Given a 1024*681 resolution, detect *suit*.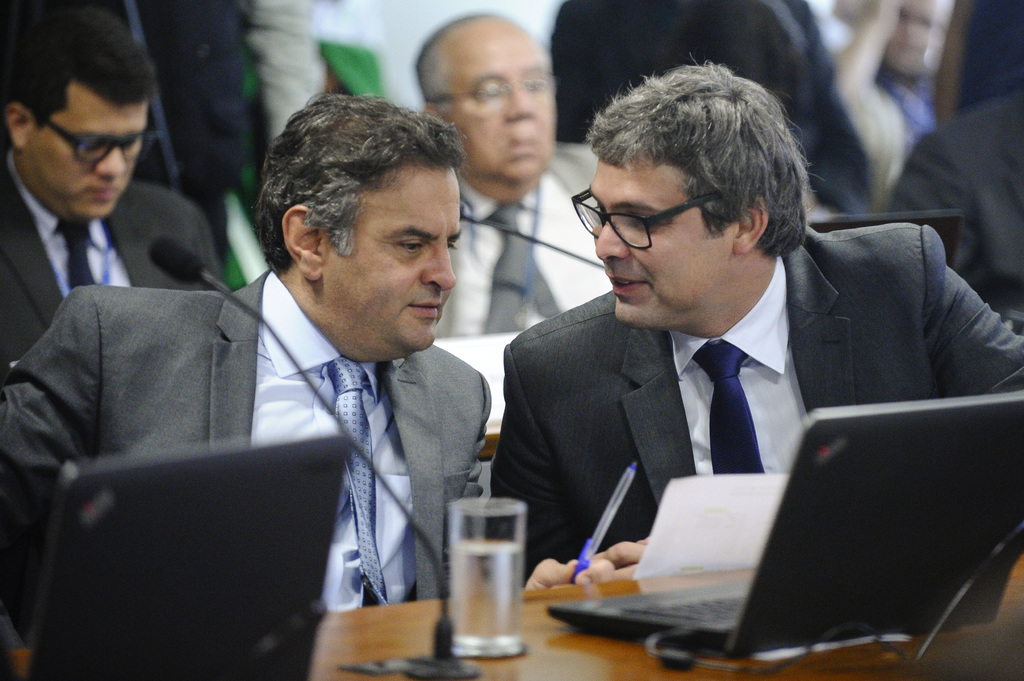
box=[879, 84, 1023, 328].
